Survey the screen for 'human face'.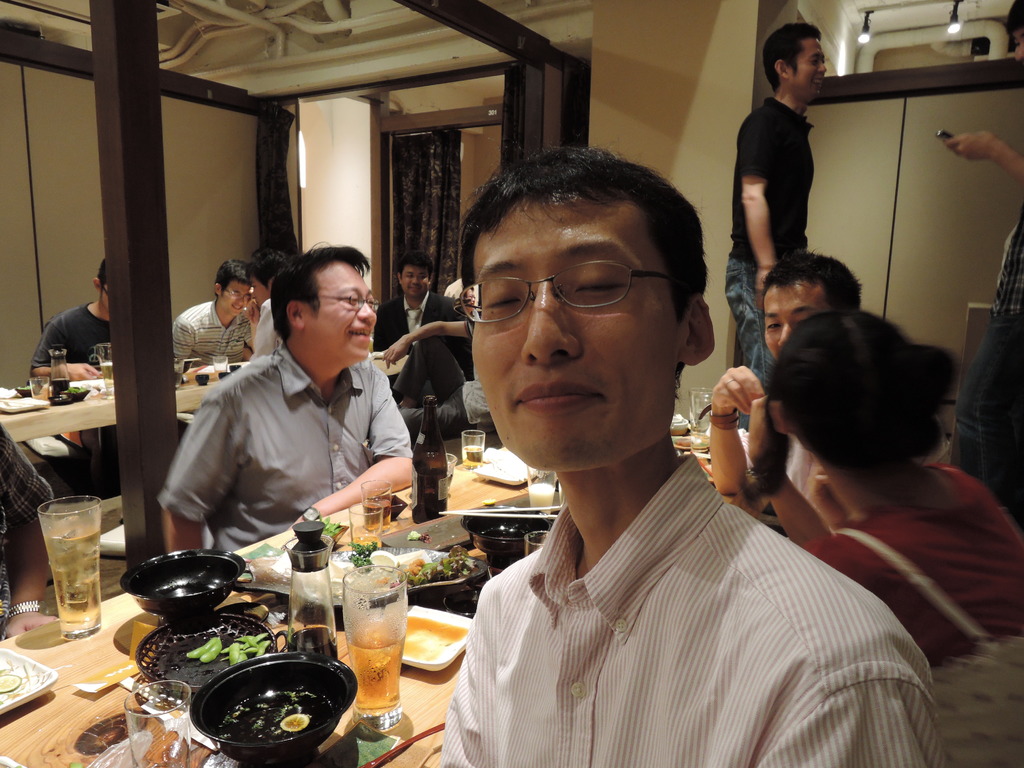
Survey found: l=302, t=261, r=379, b=364.
